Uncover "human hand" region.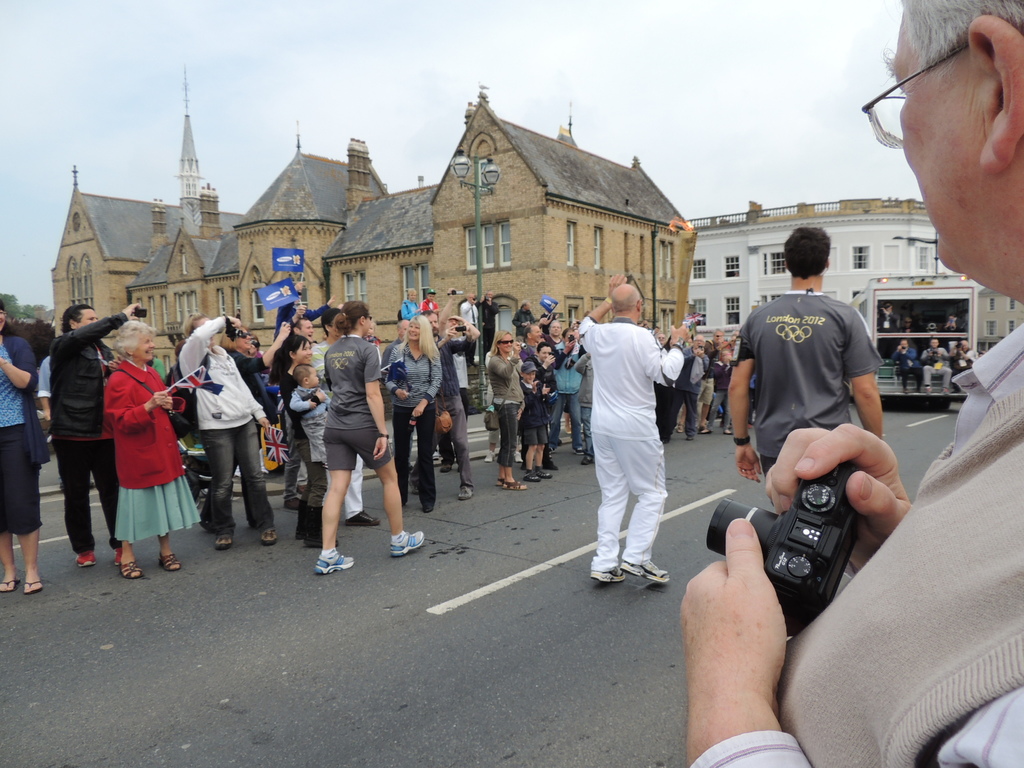
Uncovered: [955,342,960,351].
